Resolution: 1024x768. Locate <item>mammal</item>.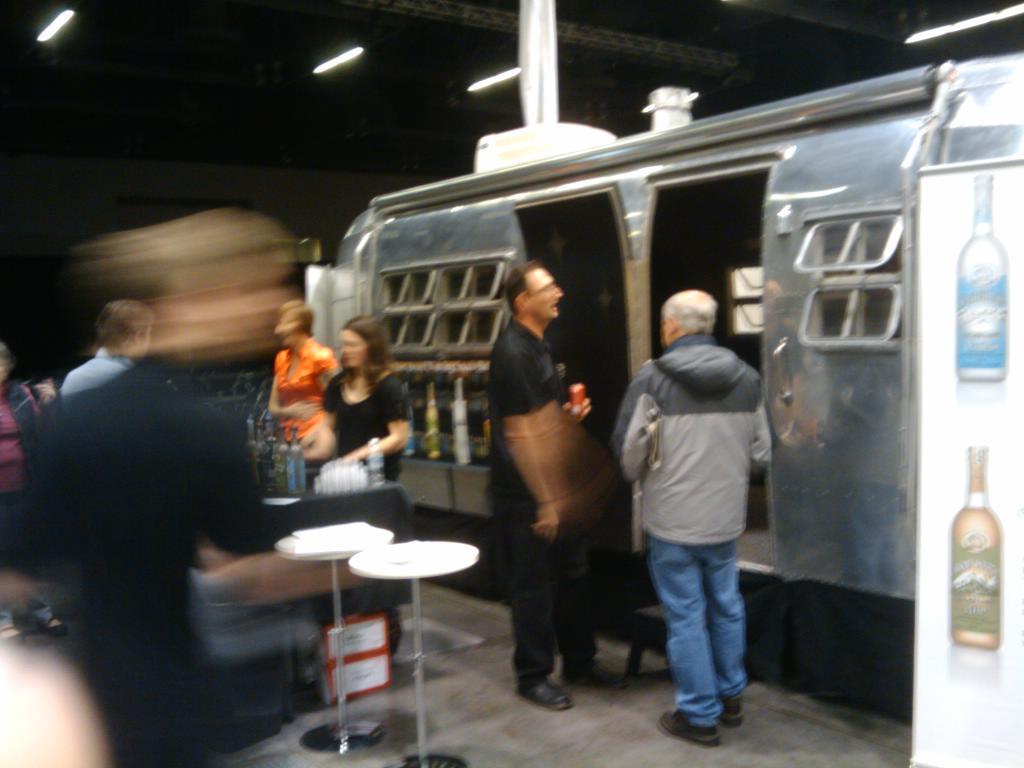
476 265 598 703.
